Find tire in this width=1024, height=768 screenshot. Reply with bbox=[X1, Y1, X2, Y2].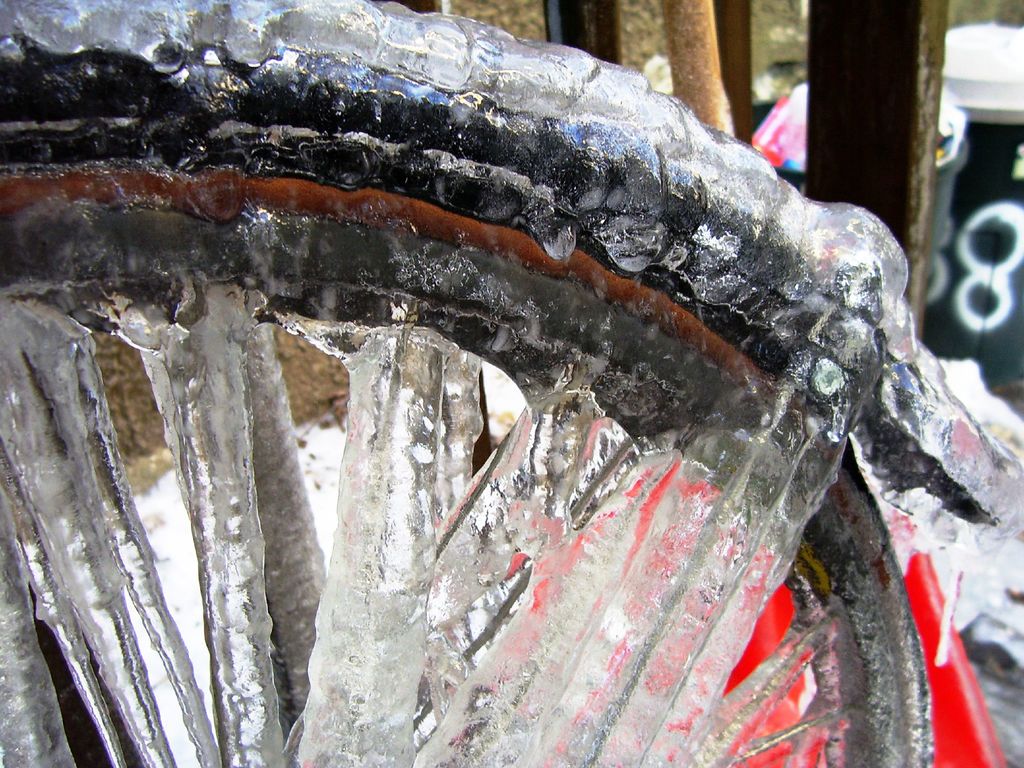
bbox=[26, 28, 982, 766].
